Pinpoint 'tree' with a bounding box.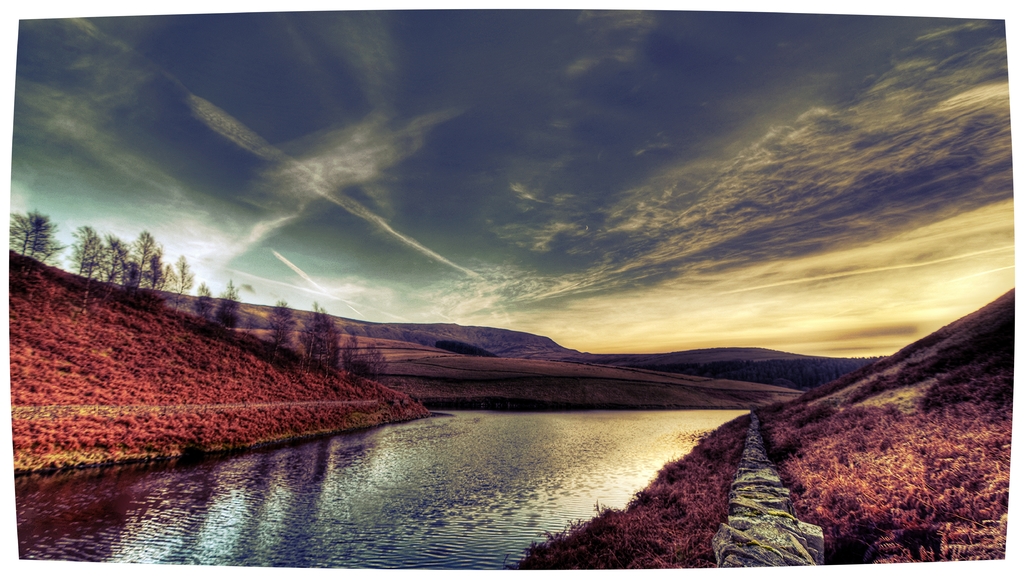
select_region(148, 217, 183, 296).
